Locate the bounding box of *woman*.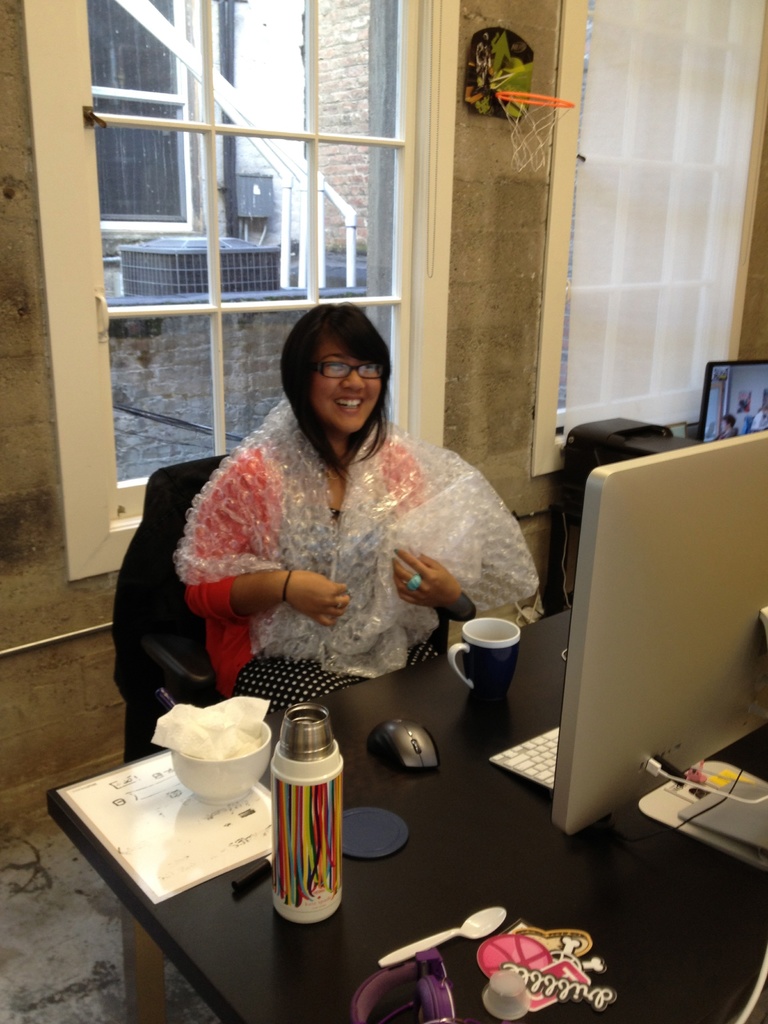
Bounding box: locate(157, 293, 520, 744).
